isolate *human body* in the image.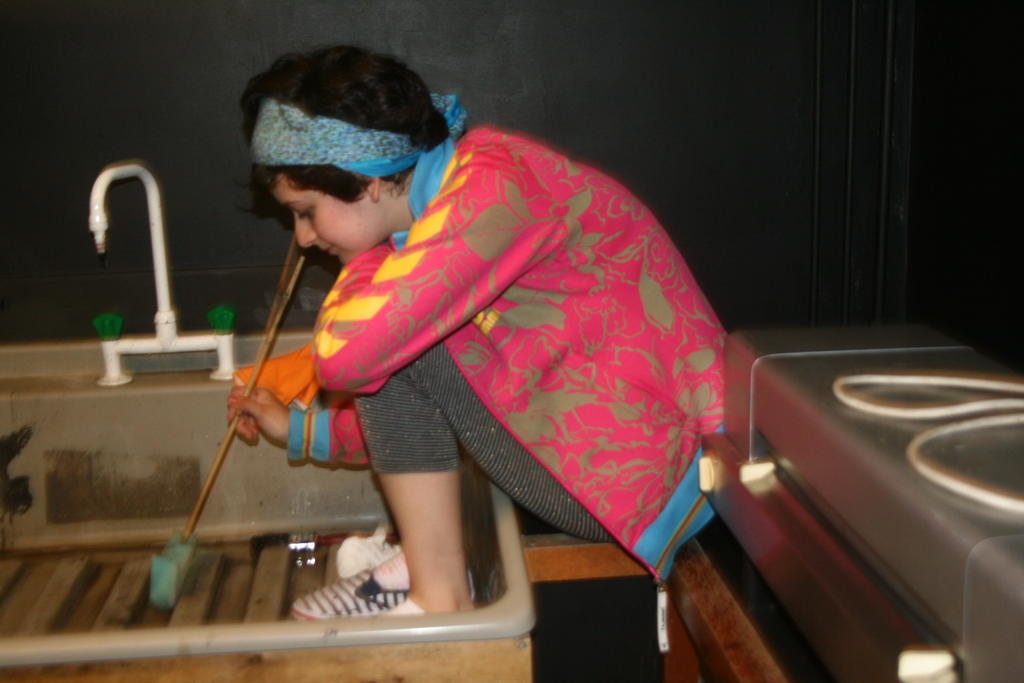
Isolated region: 280/98/730/616.
